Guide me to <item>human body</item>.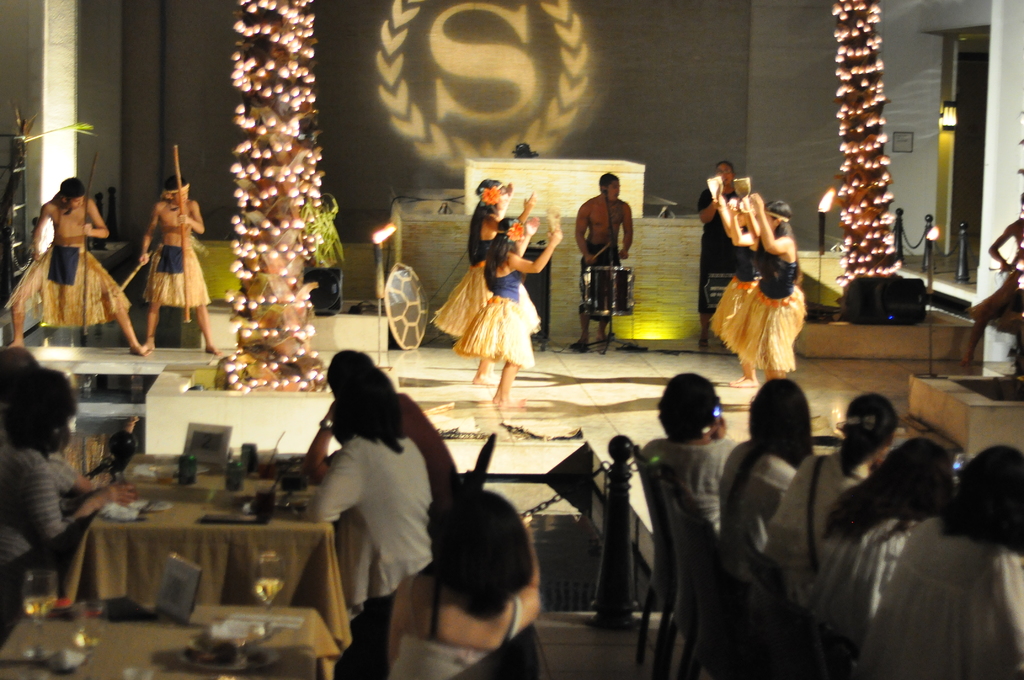
Guidance: select_region(698, 181, 751, 341).
